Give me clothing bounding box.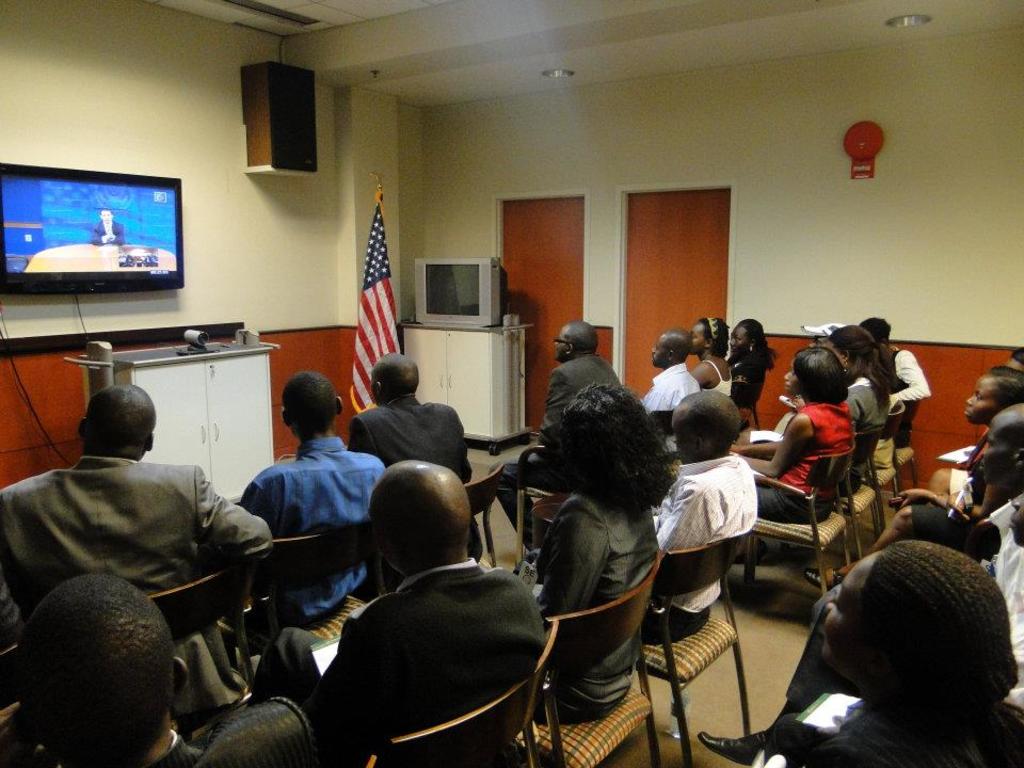
784:586:864:713.
